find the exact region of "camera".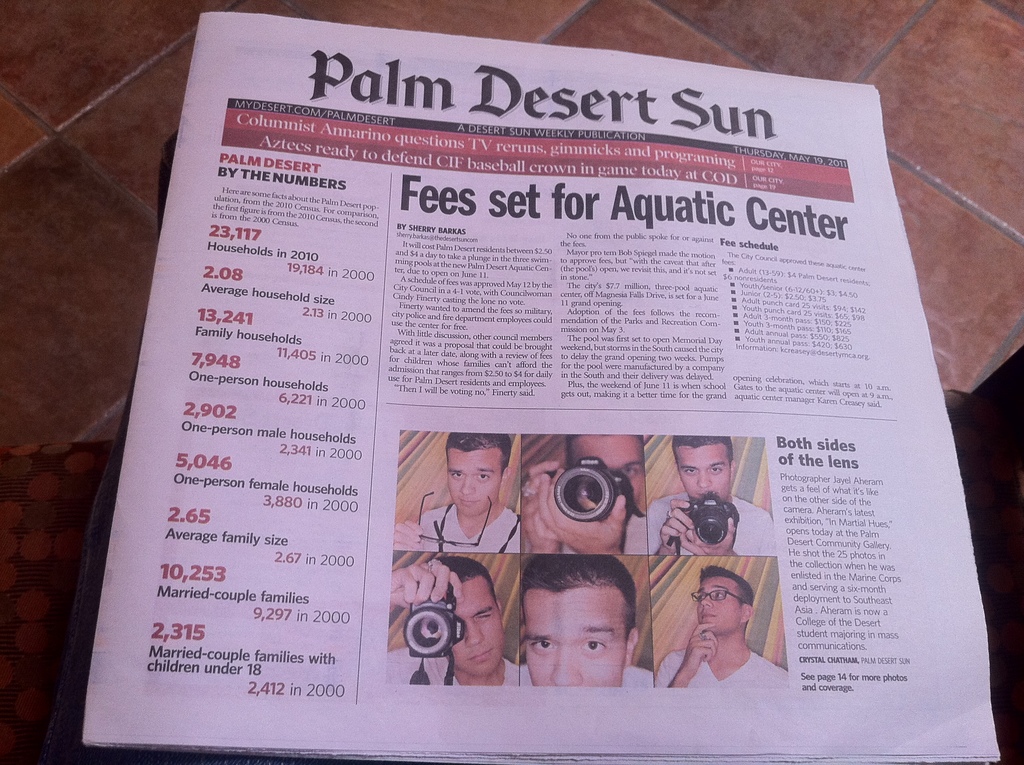
Exact region: x1=681, y1=494, x2=737, y2=547.
